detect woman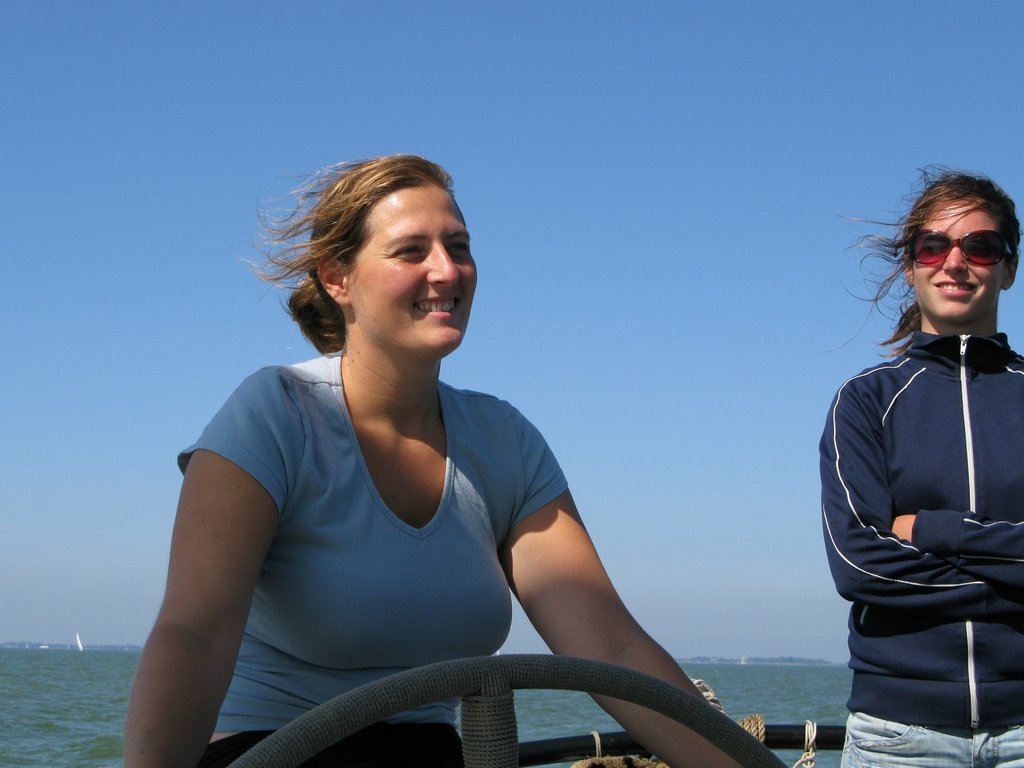
147:143:723:756
